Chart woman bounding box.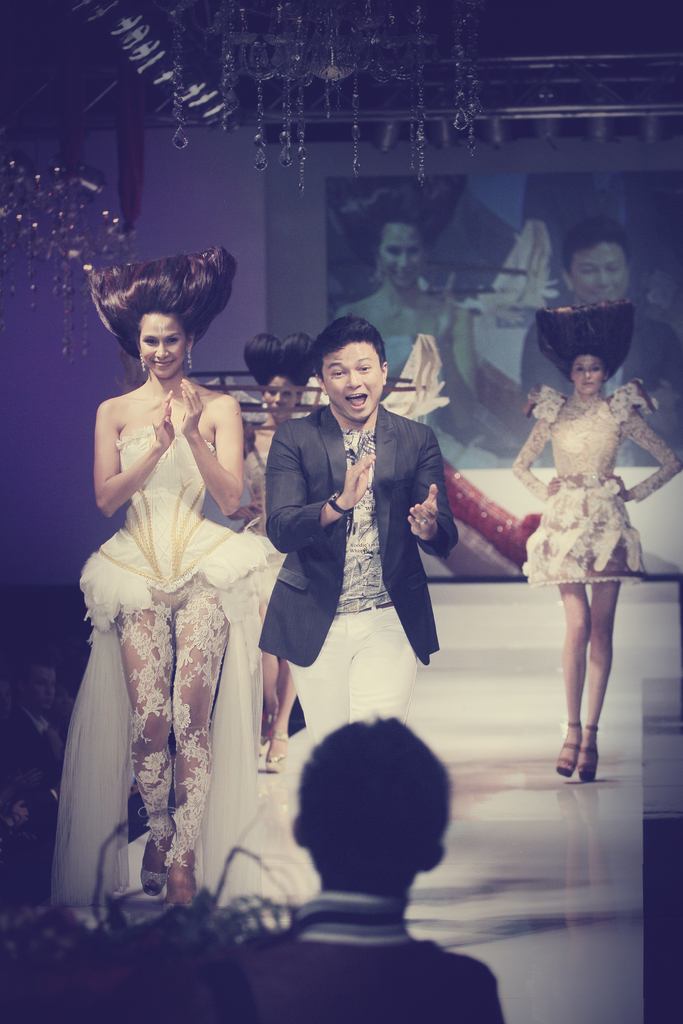
Charted: (92,245,239,907).
